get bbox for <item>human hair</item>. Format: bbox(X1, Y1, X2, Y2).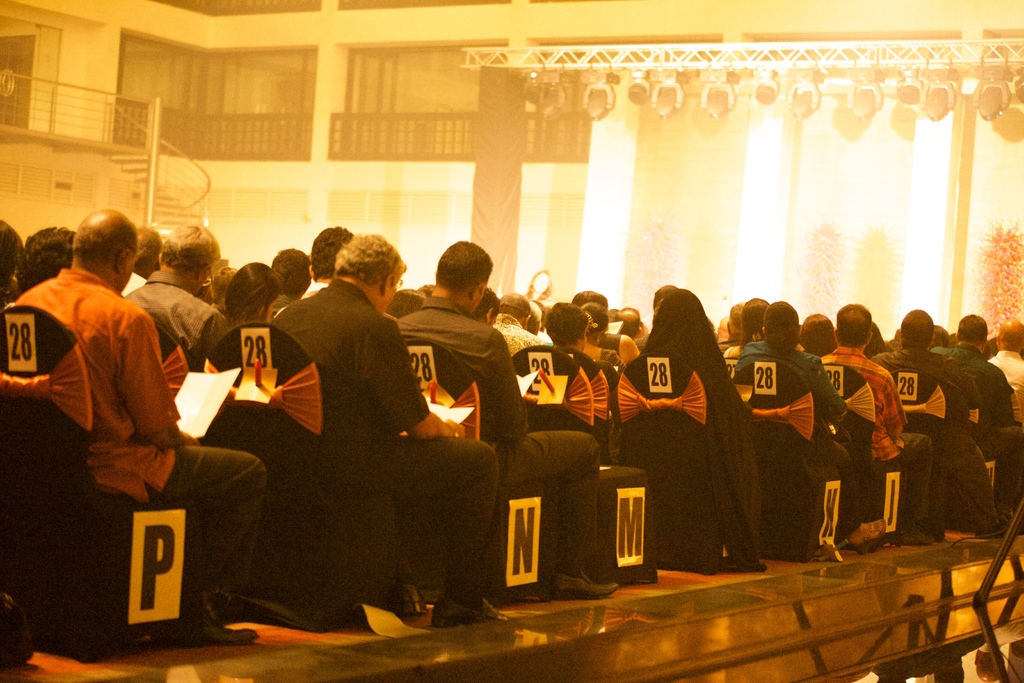
bbox(614, 306, 640, 342).
